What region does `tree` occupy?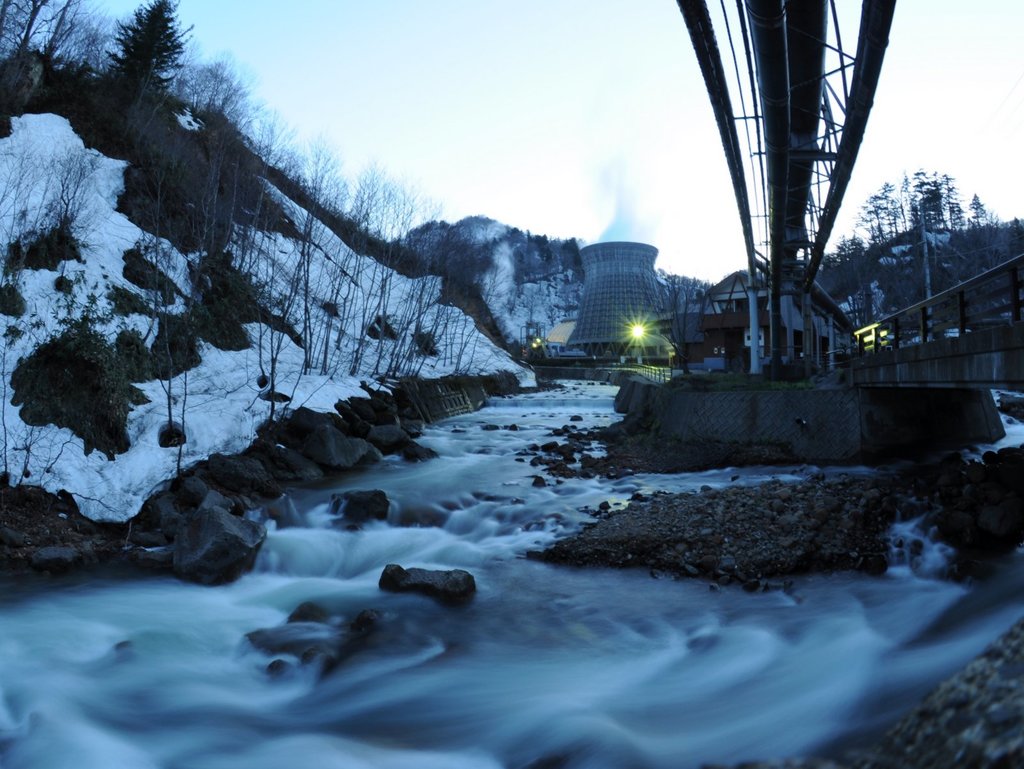
[left=100, top=0, right=205, bottom=129].
